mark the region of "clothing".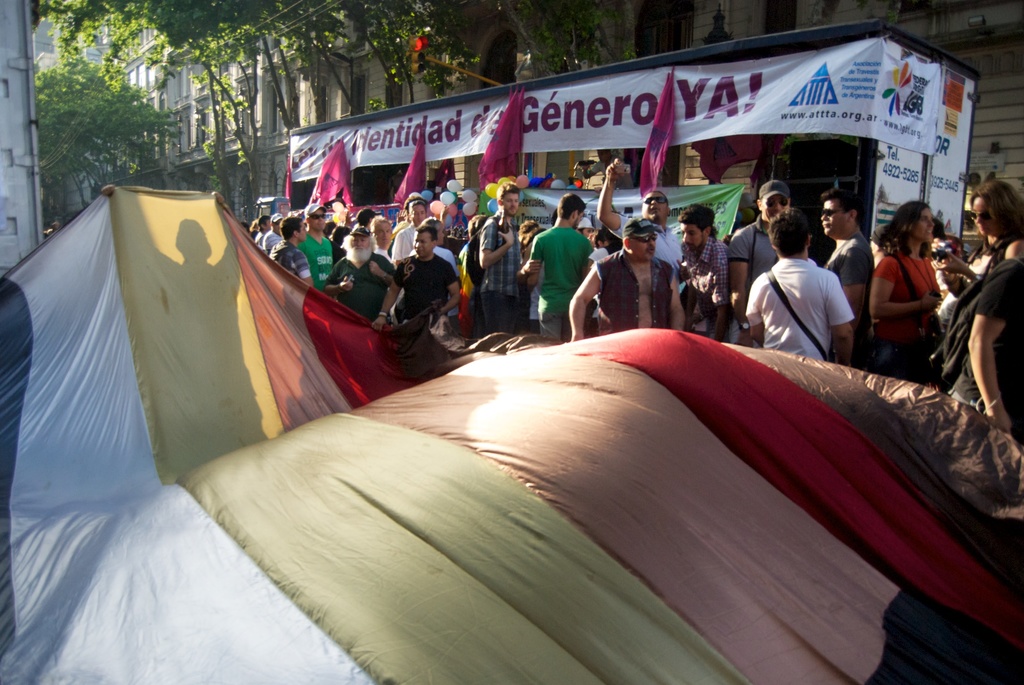
Region: 591 154 637 191.
